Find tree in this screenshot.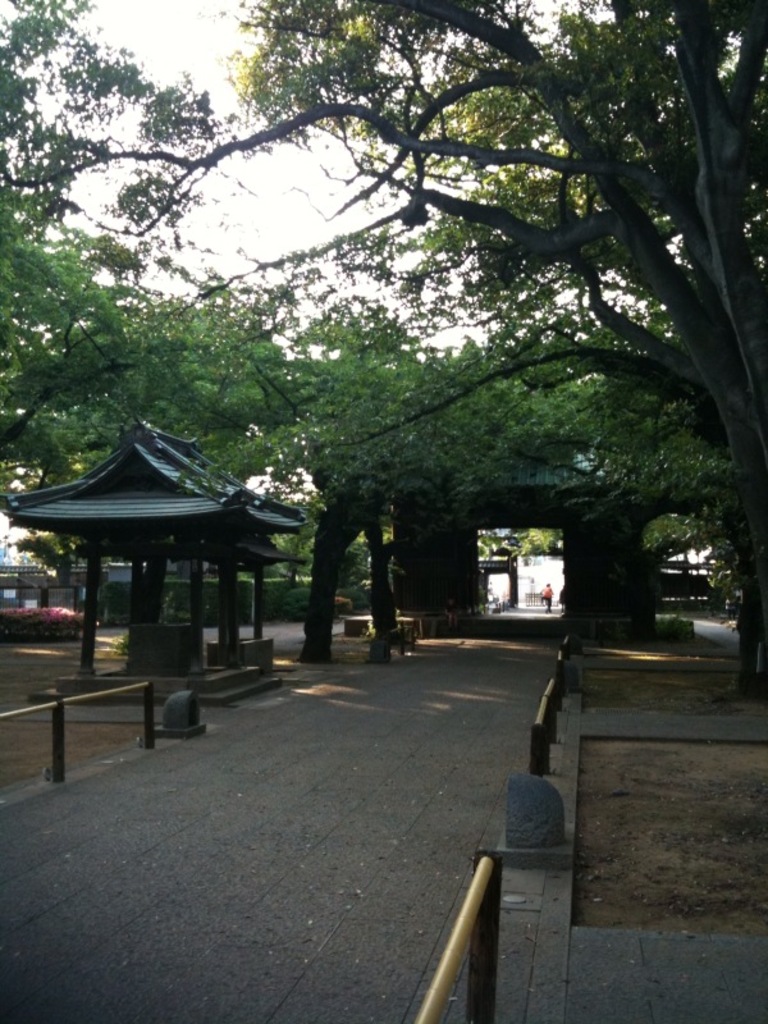
The bounding box for tree is box=[0, 0, 362, 678].
